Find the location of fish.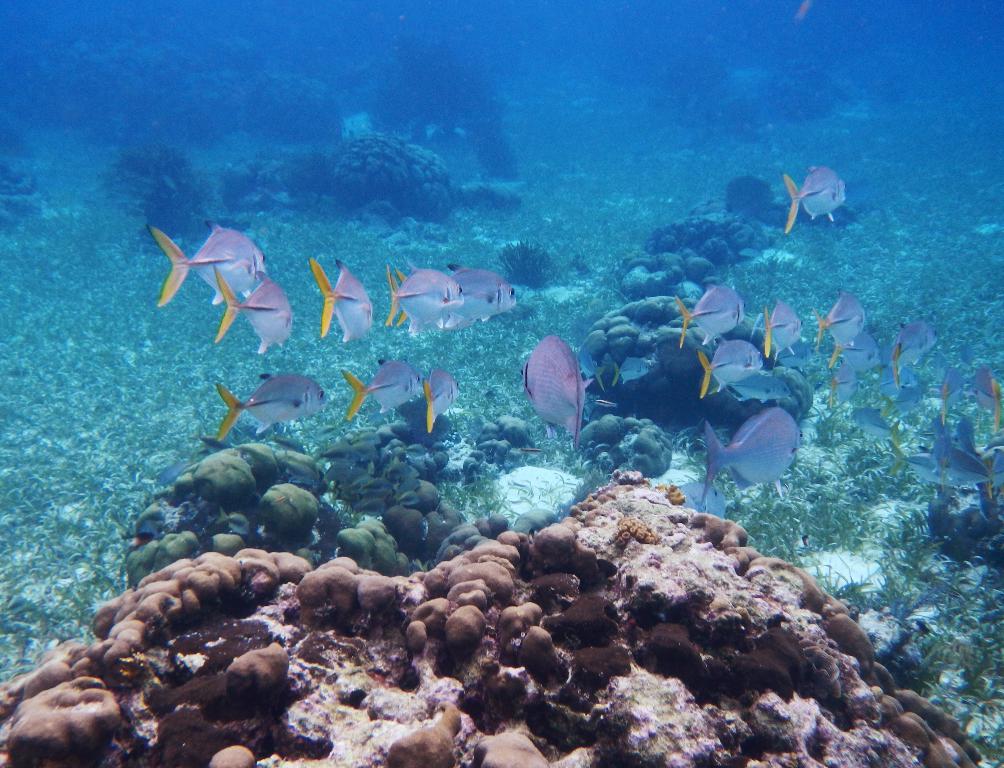
Location: box(213, 264, 295, 356).
